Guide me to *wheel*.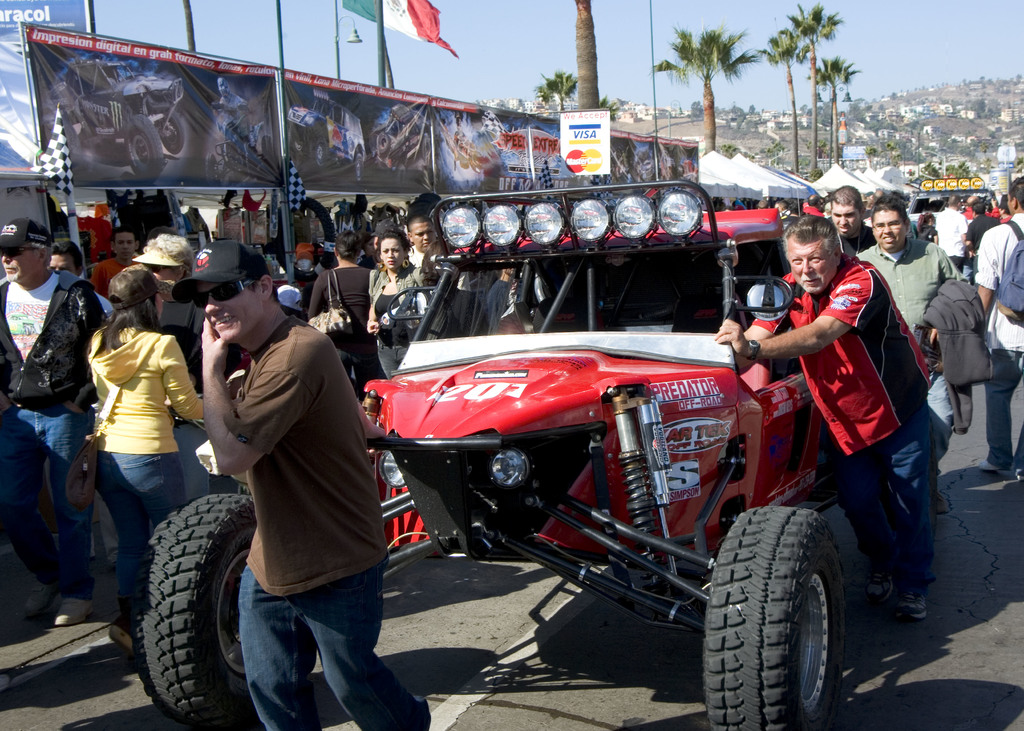
Guidance: <box>133,492,309,730</box>.
